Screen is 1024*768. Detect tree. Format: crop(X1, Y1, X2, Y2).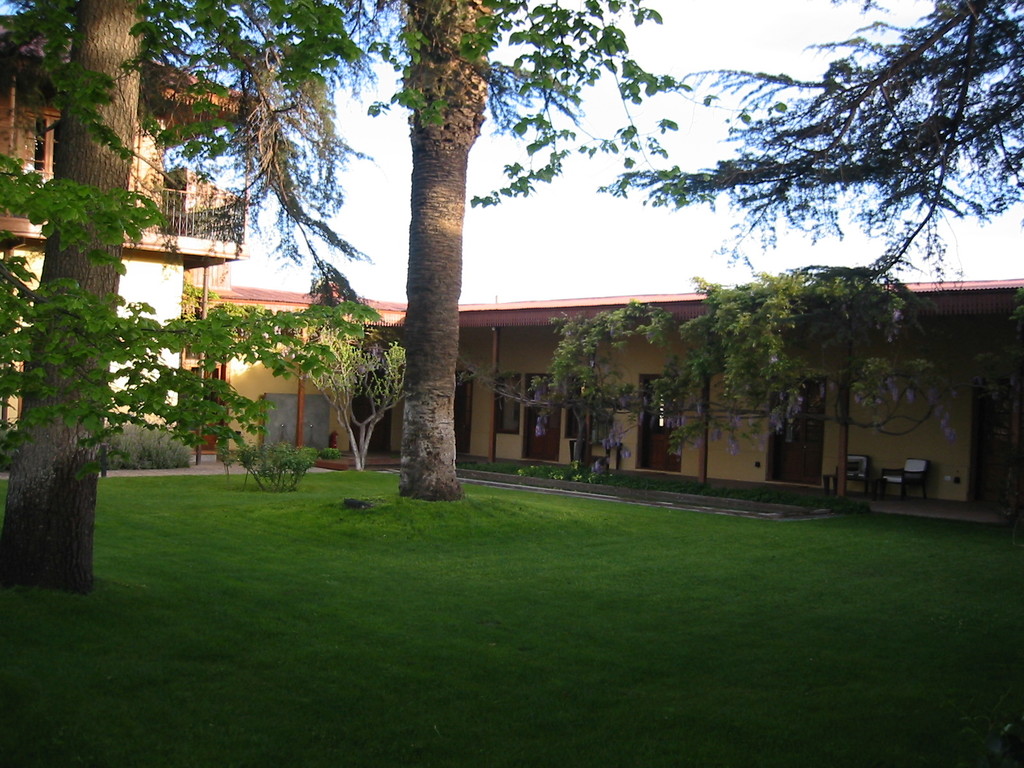
crop(288, 320, 408, 474).
